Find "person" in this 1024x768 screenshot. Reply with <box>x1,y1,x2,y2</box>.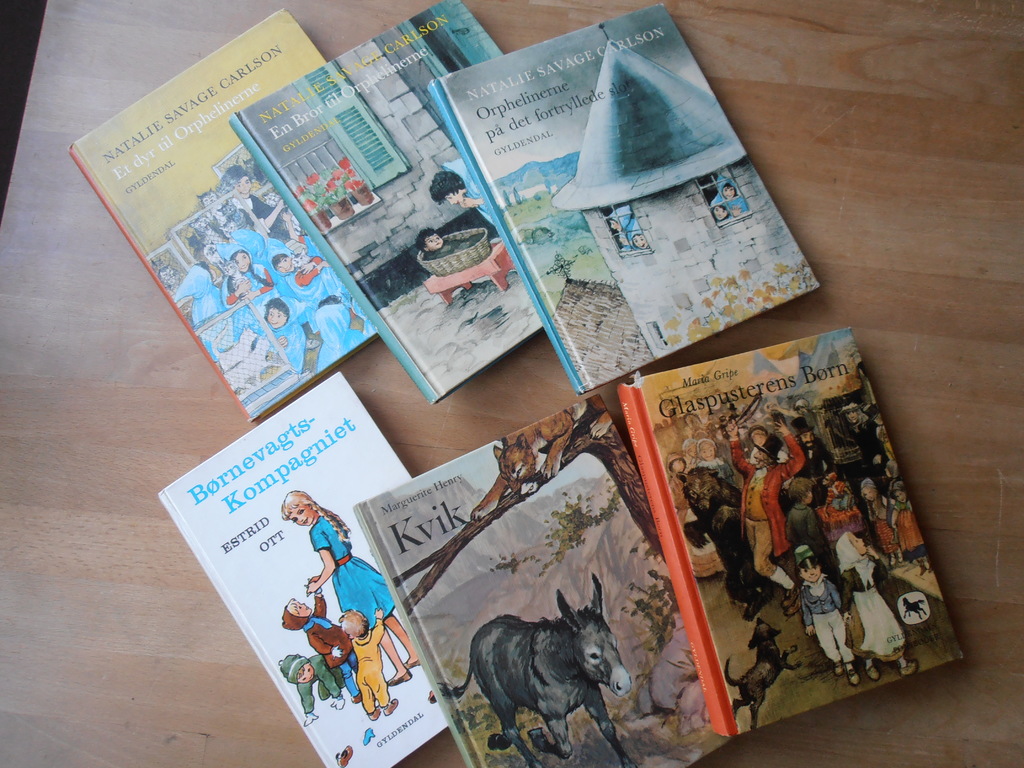
<box>227,249,271,298</box>.
